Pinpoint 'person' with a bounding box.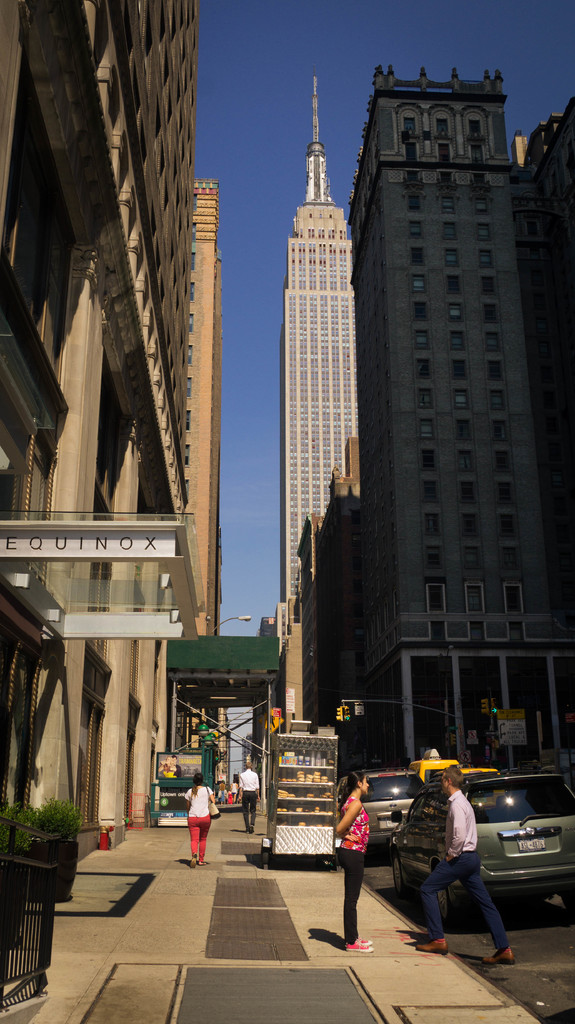
182, 774, 217, 867.
